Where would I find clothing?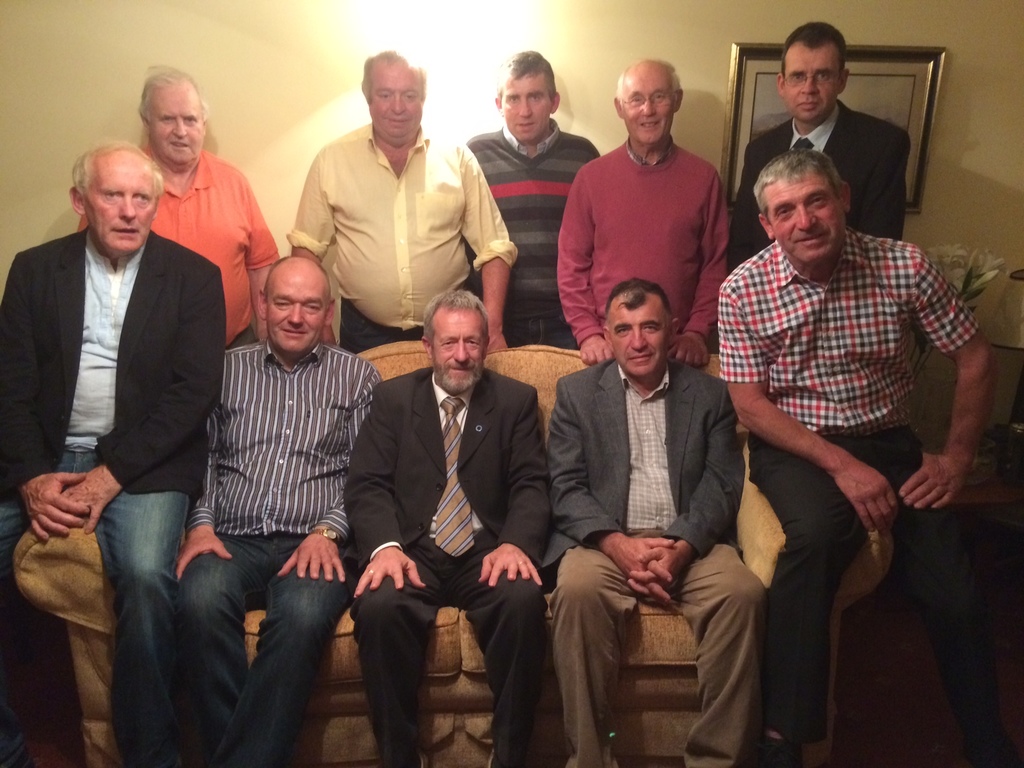
At <region>0, 225, 218, 767</region>.
